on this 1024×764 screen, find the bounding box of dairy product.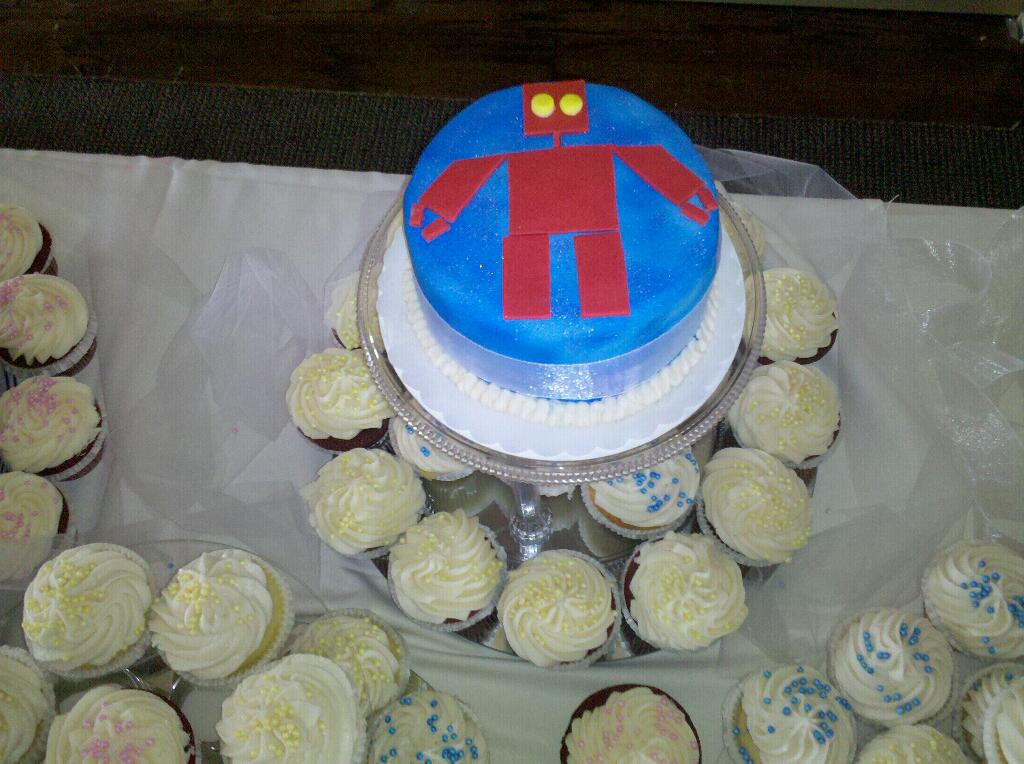
Bounding box: [282,350,396,442].
